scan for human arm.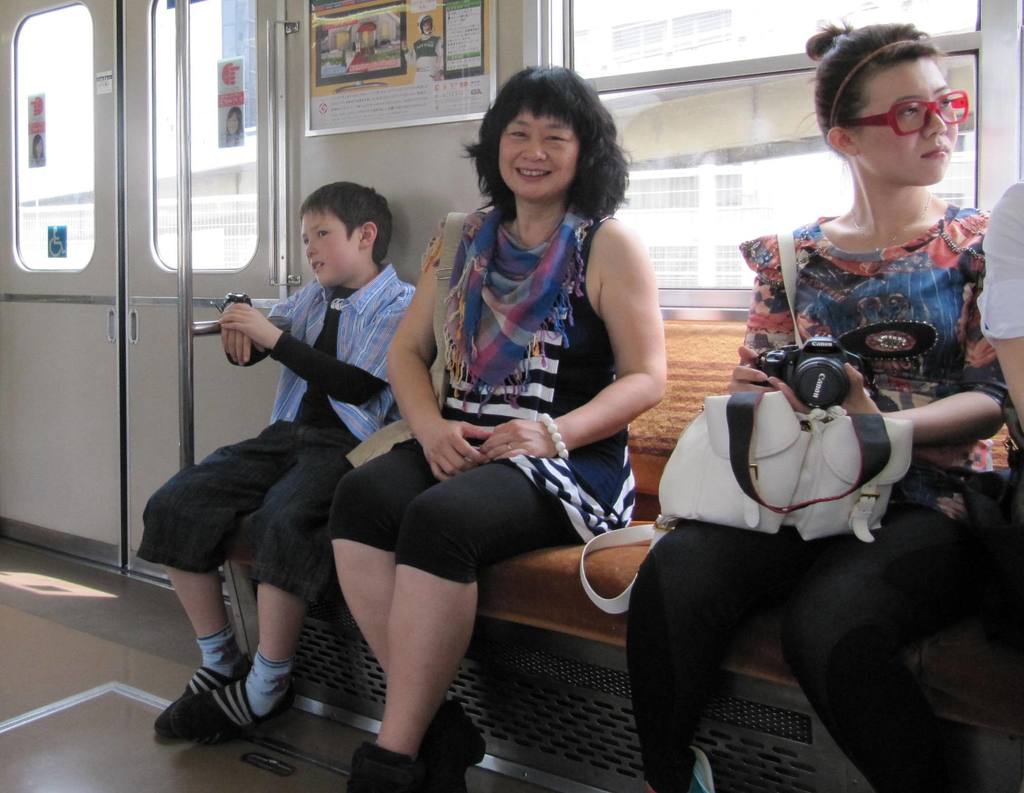
Scan result: [left=381, top=216, right=492, bottom=474].
